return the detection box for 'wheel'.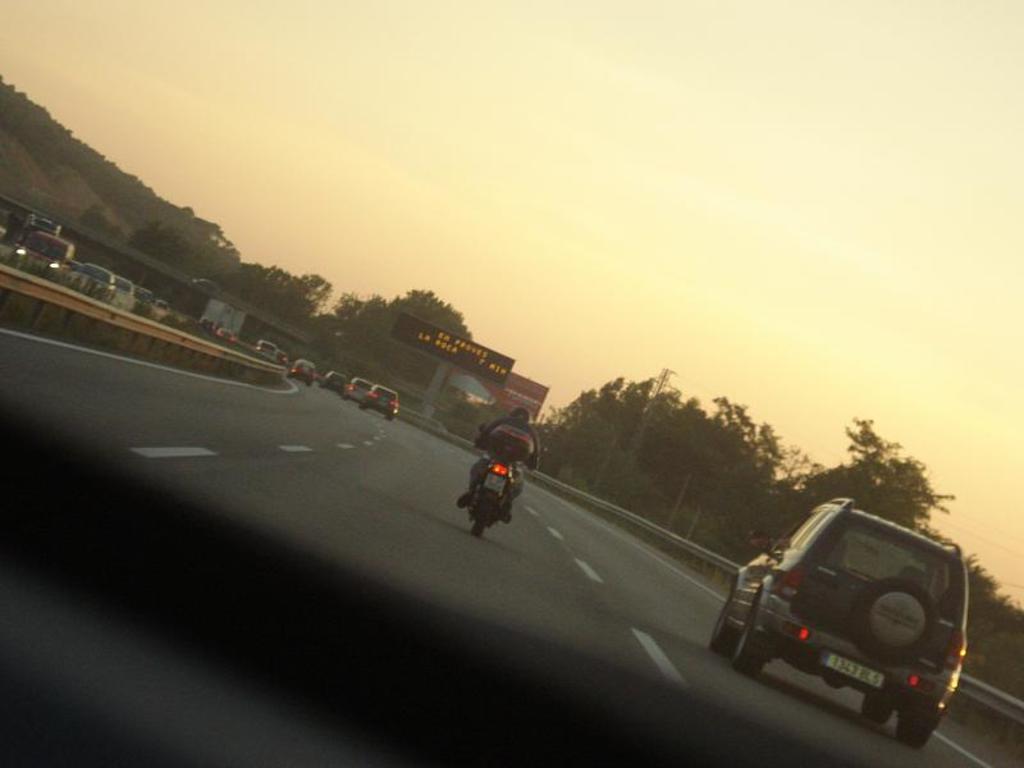
[x1=861, y1=691, x2=887, y2=724].
